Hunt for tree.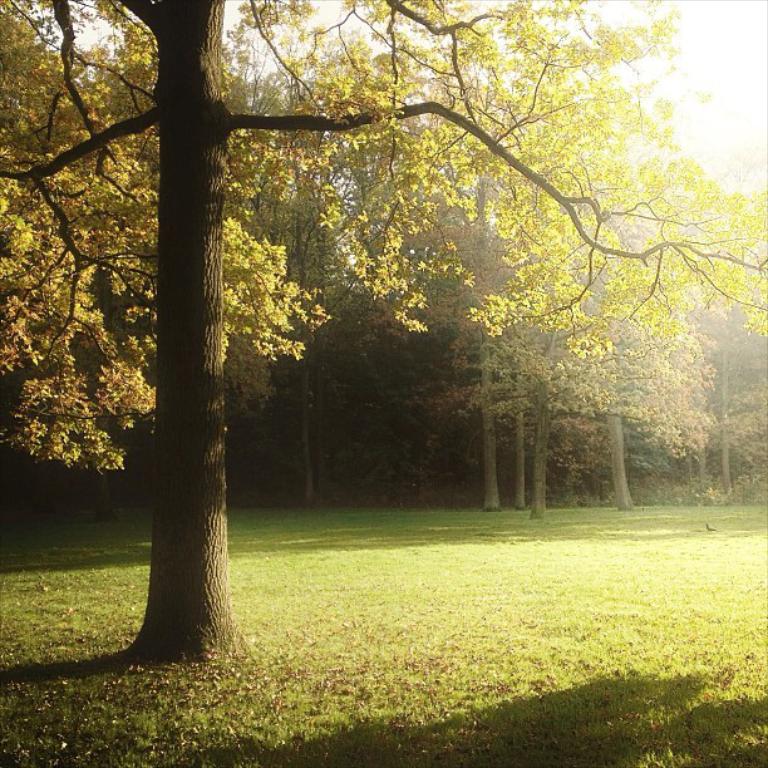
Hunted down at [x1=346, y1=19, x2=492, y2=533].
